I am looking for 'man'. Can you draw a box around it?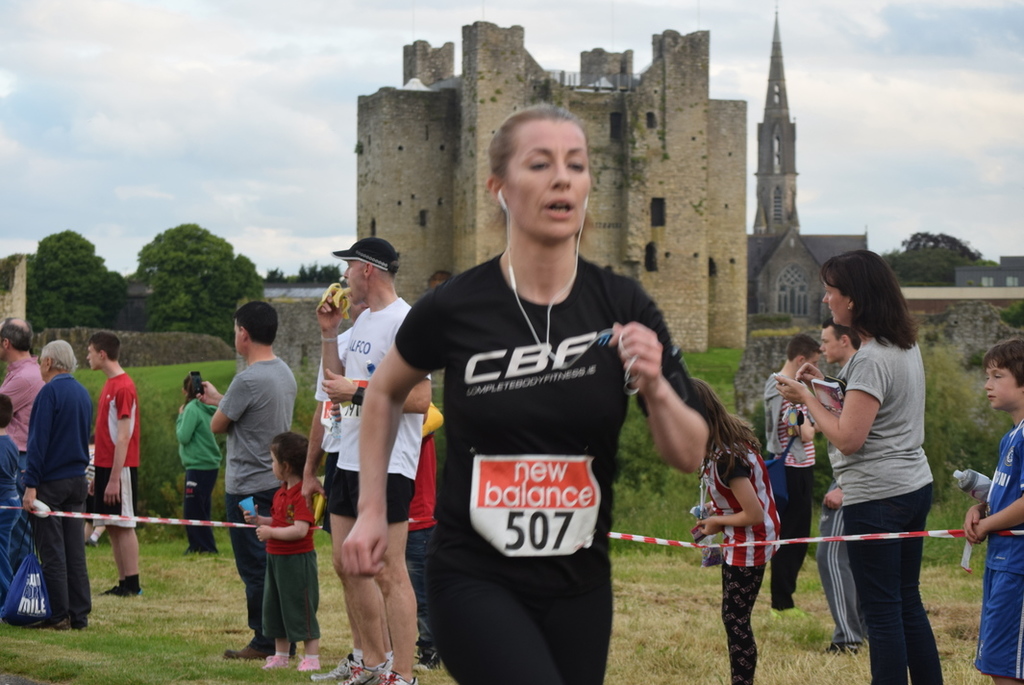
Sure, the bounding box is 313 240 435 684.
